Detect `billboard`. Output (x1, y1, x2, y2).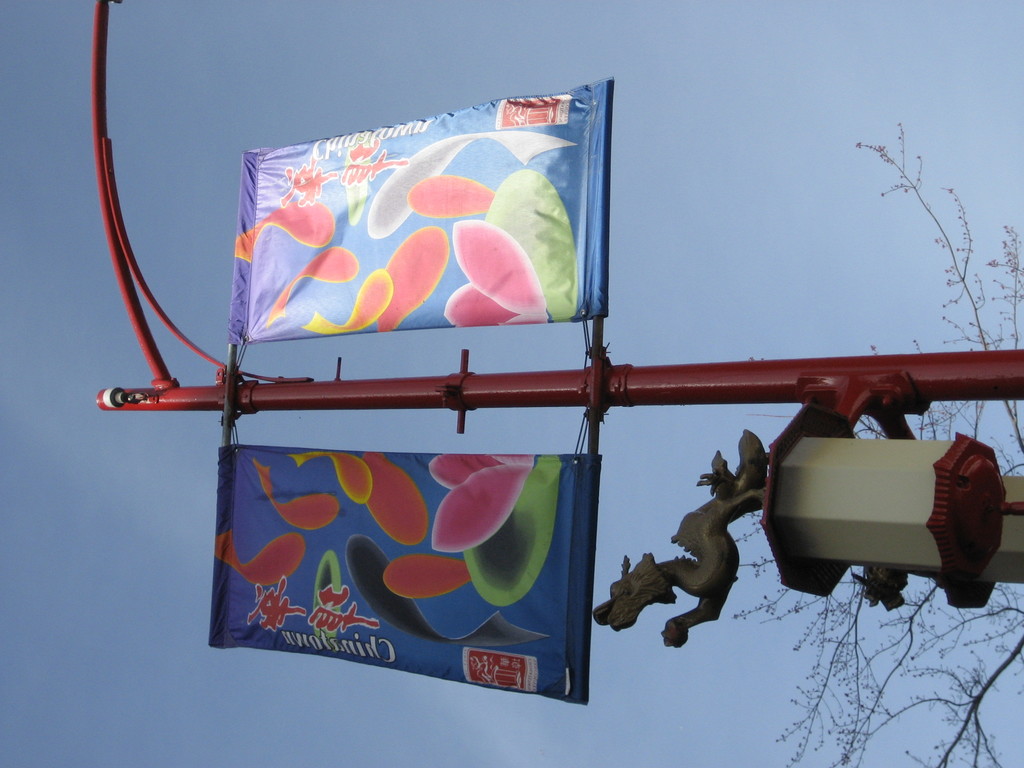
(223, 81, 614, 339).
